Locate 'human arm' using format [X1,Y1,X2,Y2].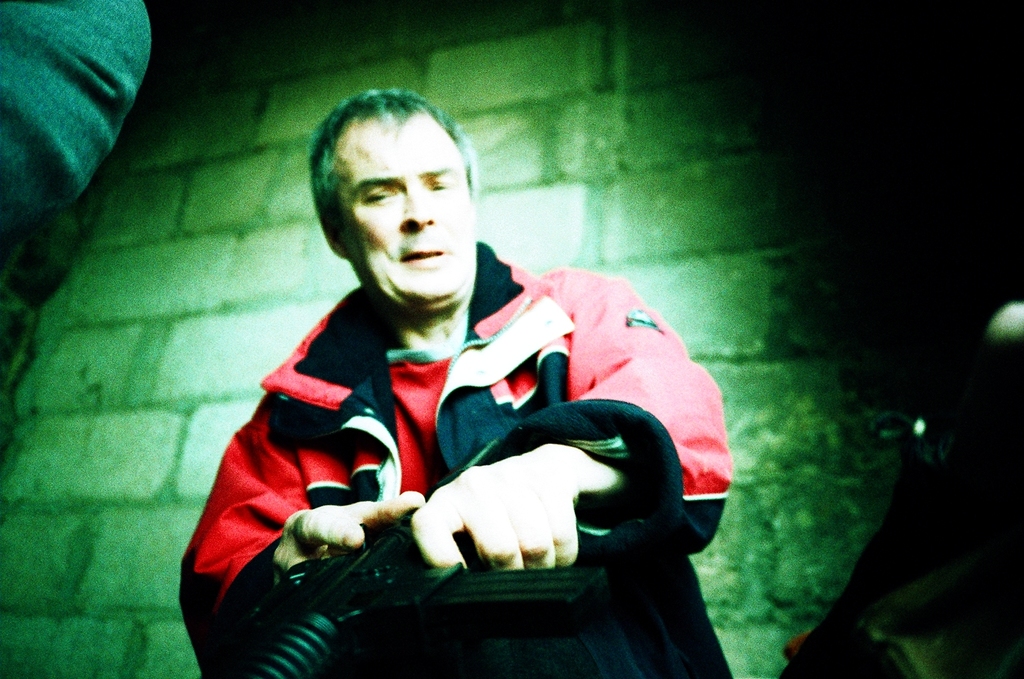
[172,397,401,678].
